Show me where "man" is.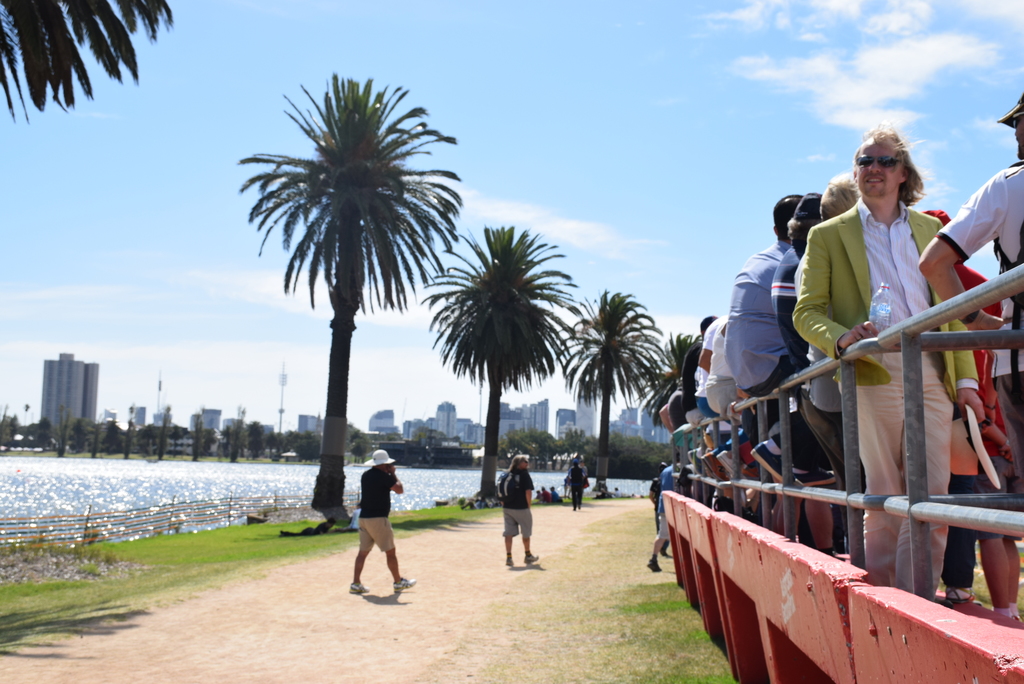
"man" is at (346, 448, 422, 592).
